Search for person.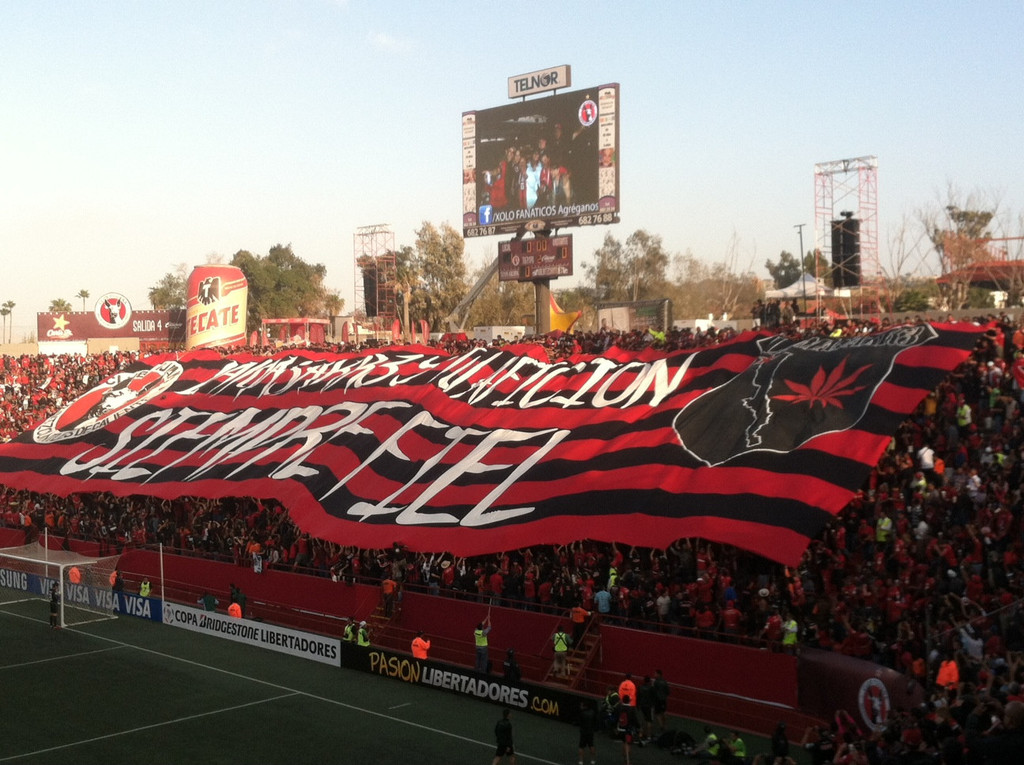
Found at pyautogui.locateOnScreen(576, 700, 596, 763).
